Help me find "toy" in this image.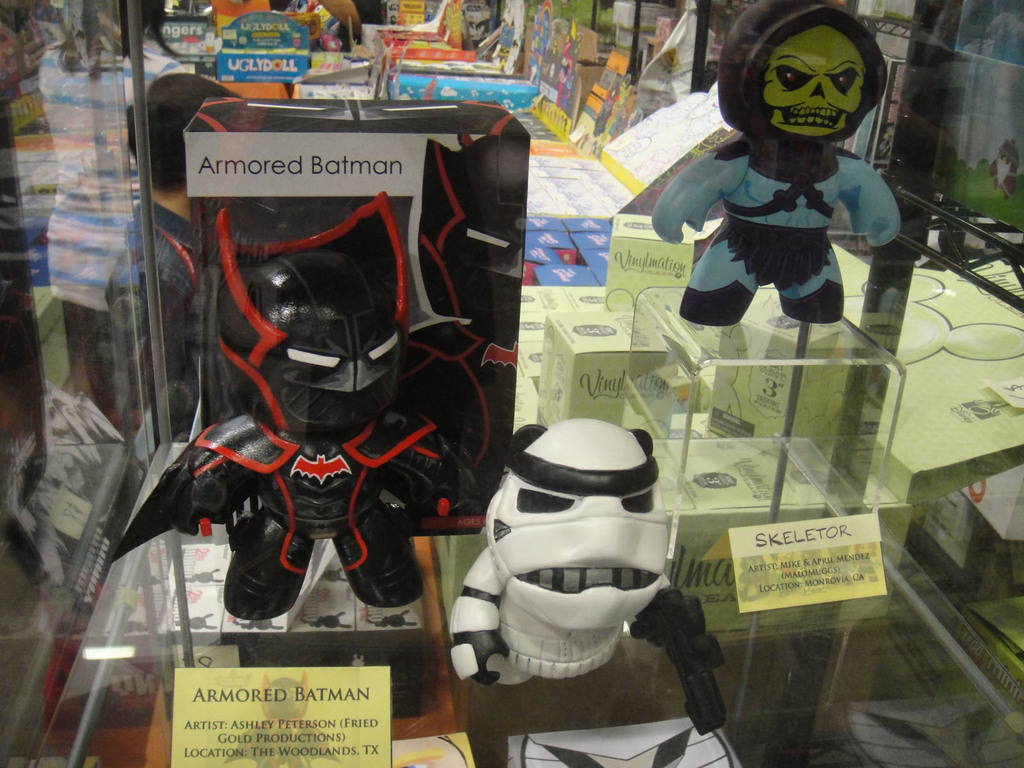
Found it: {"left": 424, "top": 419, "right": 717, "bottom": 749}.
